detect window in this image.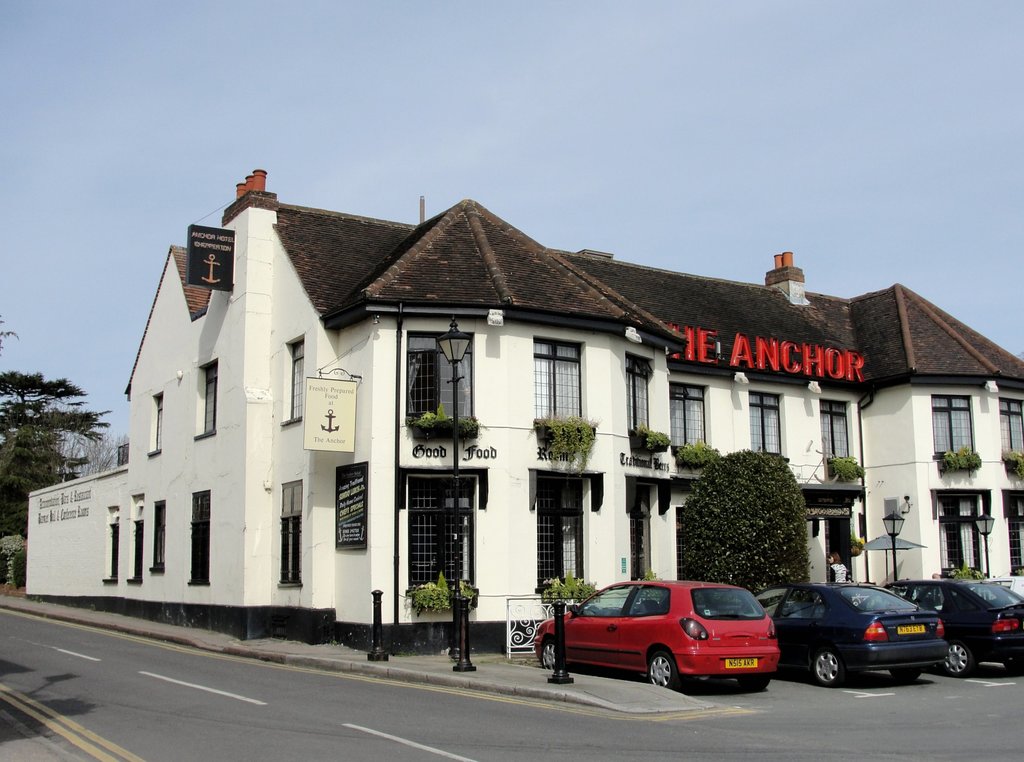
Detection: {"left": 408, "top": 472, "right": 474, "bottom": 592}.
